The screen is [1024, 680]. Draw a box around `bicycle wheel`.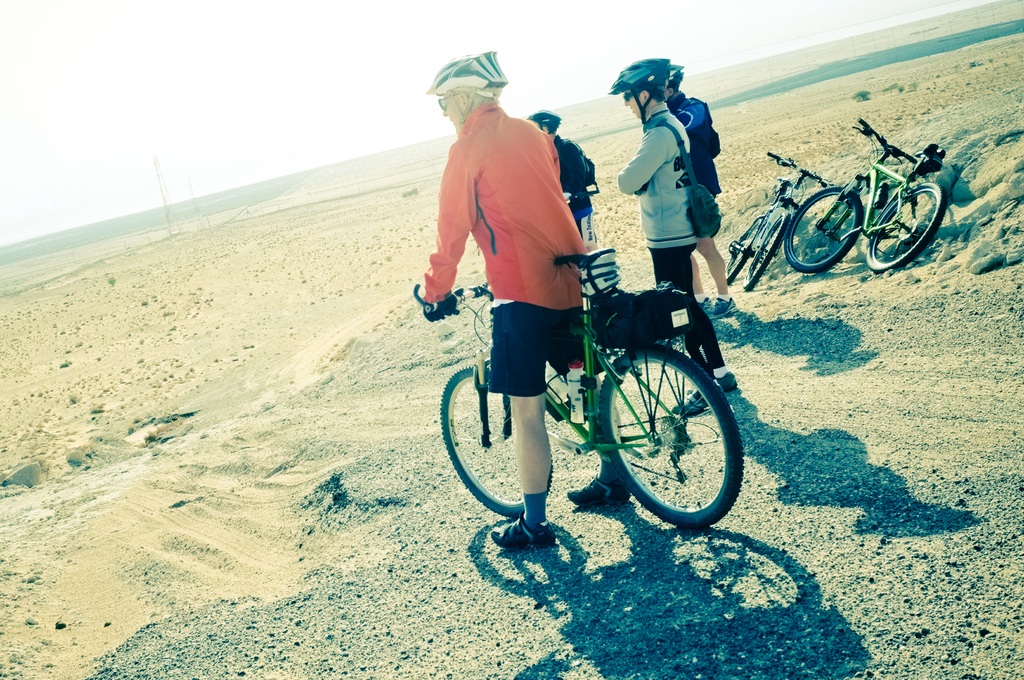
x1=593 y1=341 x2=741 y2=532.
